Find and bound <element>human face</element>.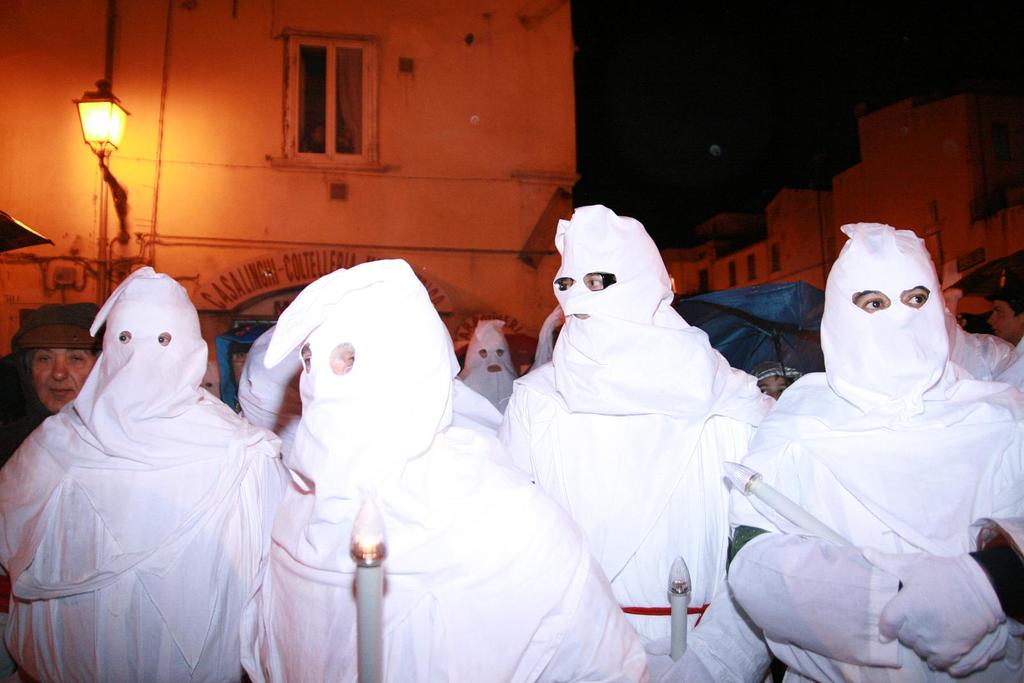
Bound: BBox(758, 378, 794, 406).
